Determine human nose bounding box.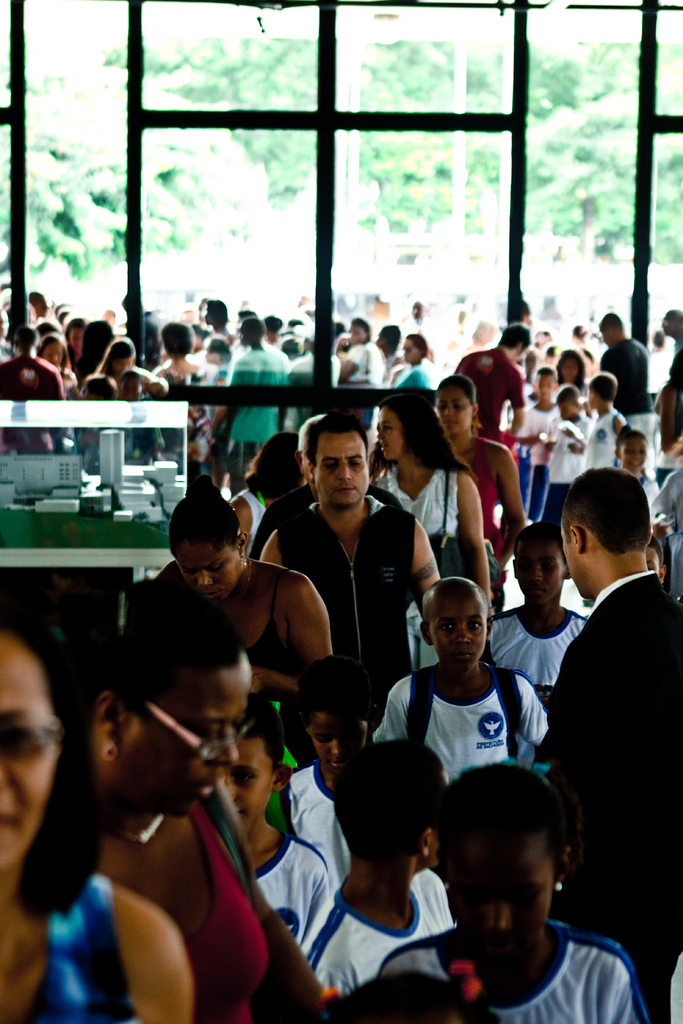
Determined: x1=443, y1=404, x2=455, y2=417.
